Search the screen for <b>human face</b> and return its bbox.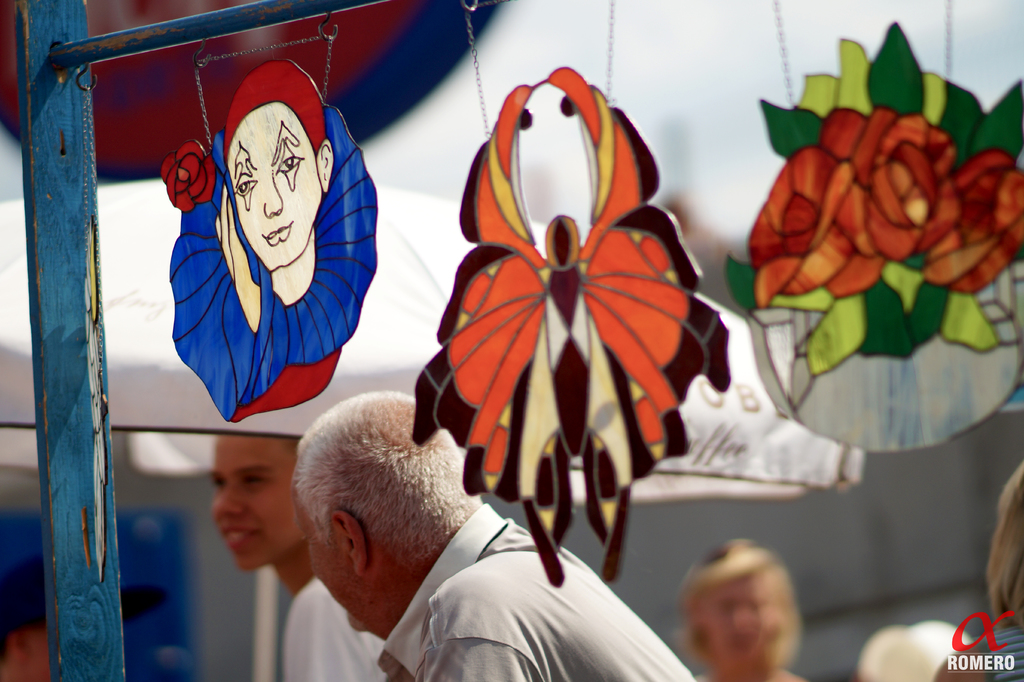
Found: [left=213, top=435, right=305, bottom=571].
